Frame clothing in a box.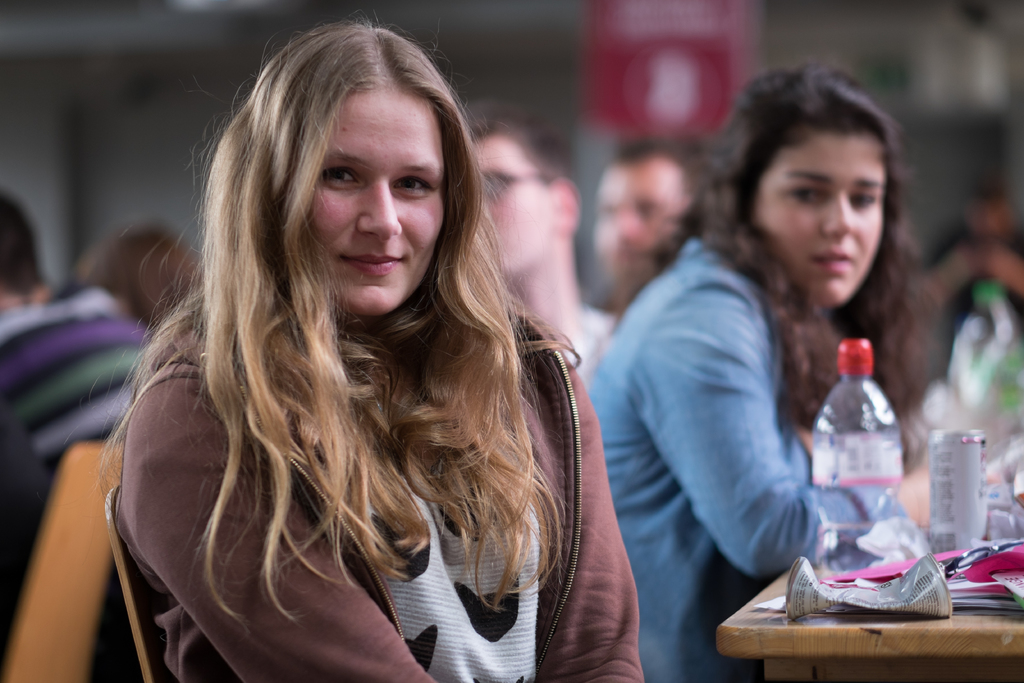
585, 231, 915, 682.
